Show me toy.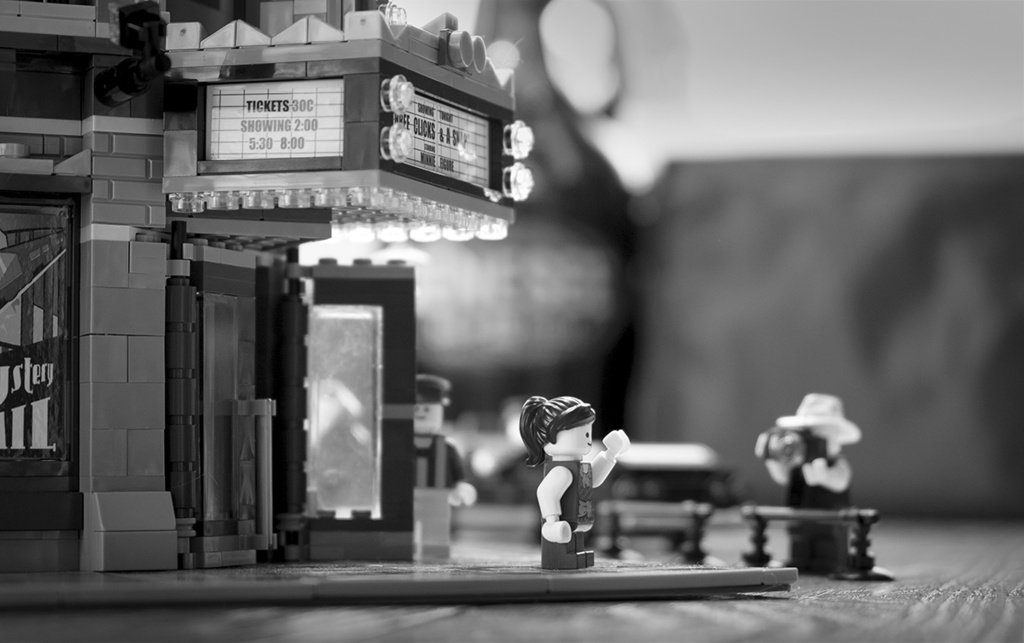
toy is here: bbox=[520, 393, 611, 576].
